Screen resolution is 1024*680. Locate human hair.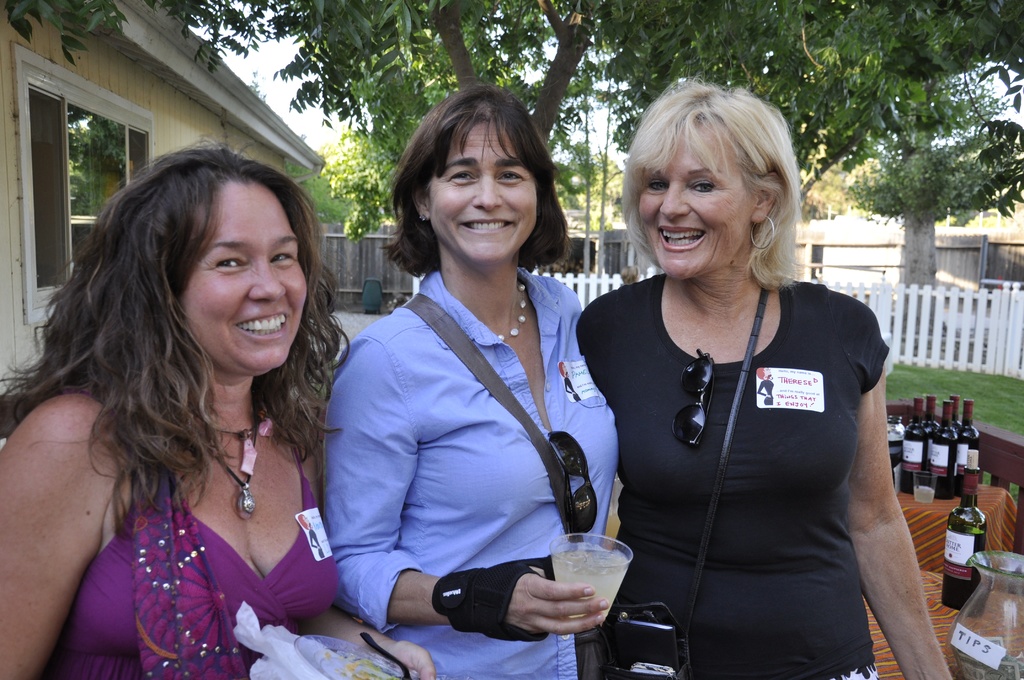
x1=618, y1=71, x2=801, y2=293.
